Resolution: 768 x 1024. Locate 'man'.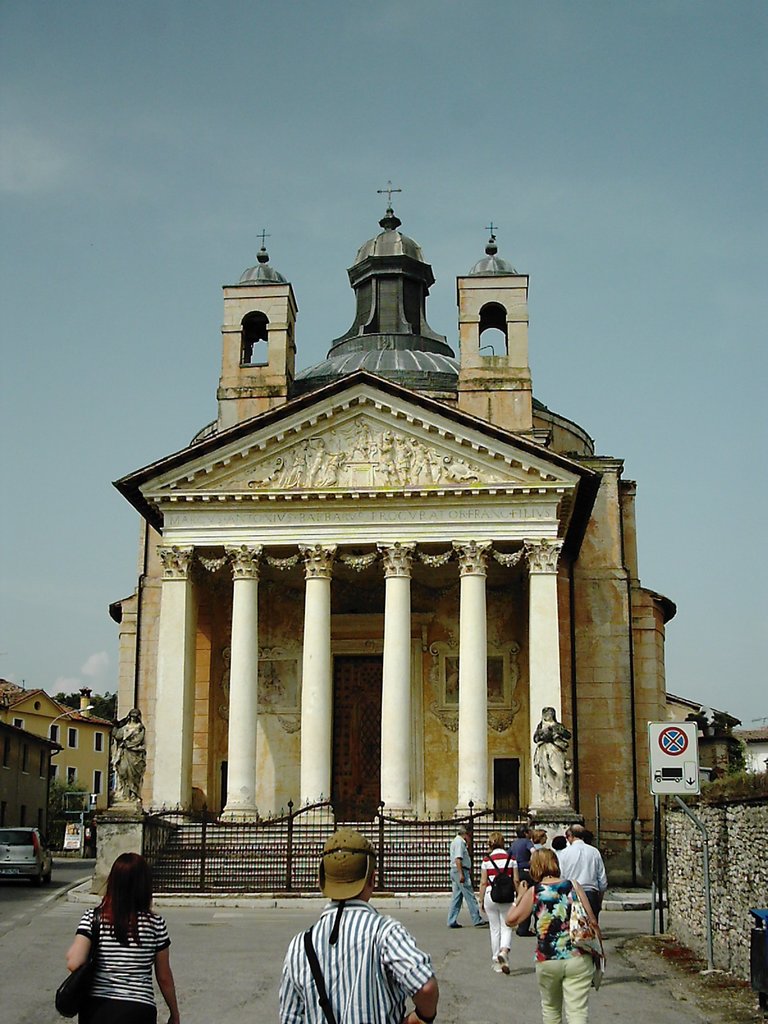
bbox=[271, 851, 439, 1014].
